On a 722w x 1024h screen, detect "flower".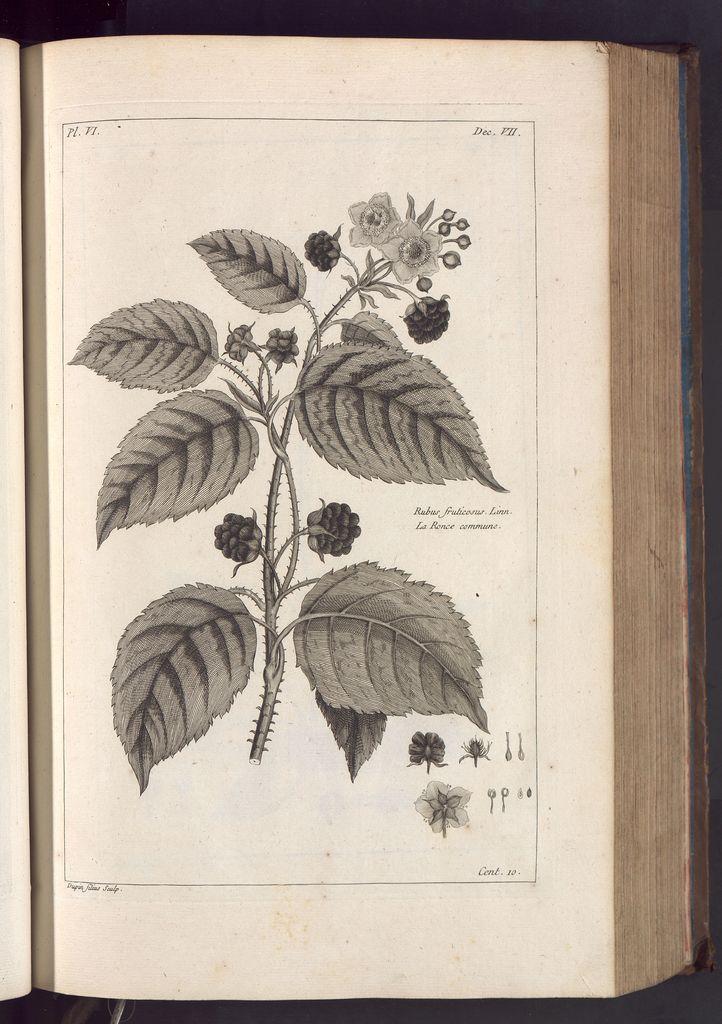
[408,726,448,767].
